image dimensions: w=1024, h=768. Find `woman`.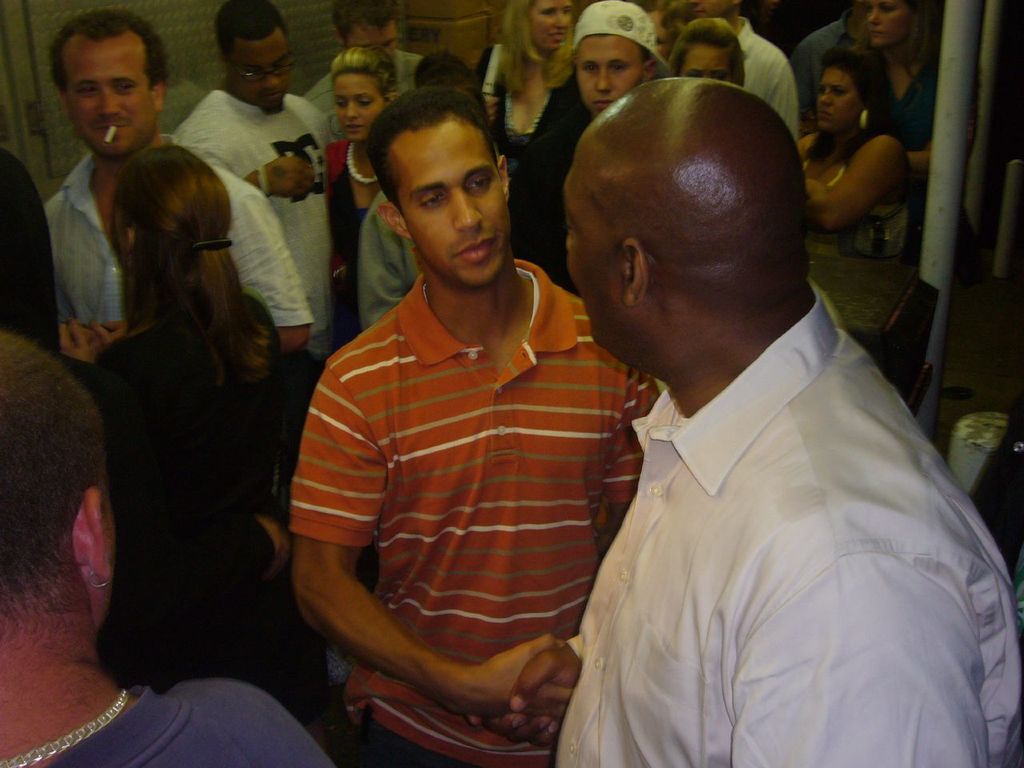
bbox=[665, 22, 746, 92].
